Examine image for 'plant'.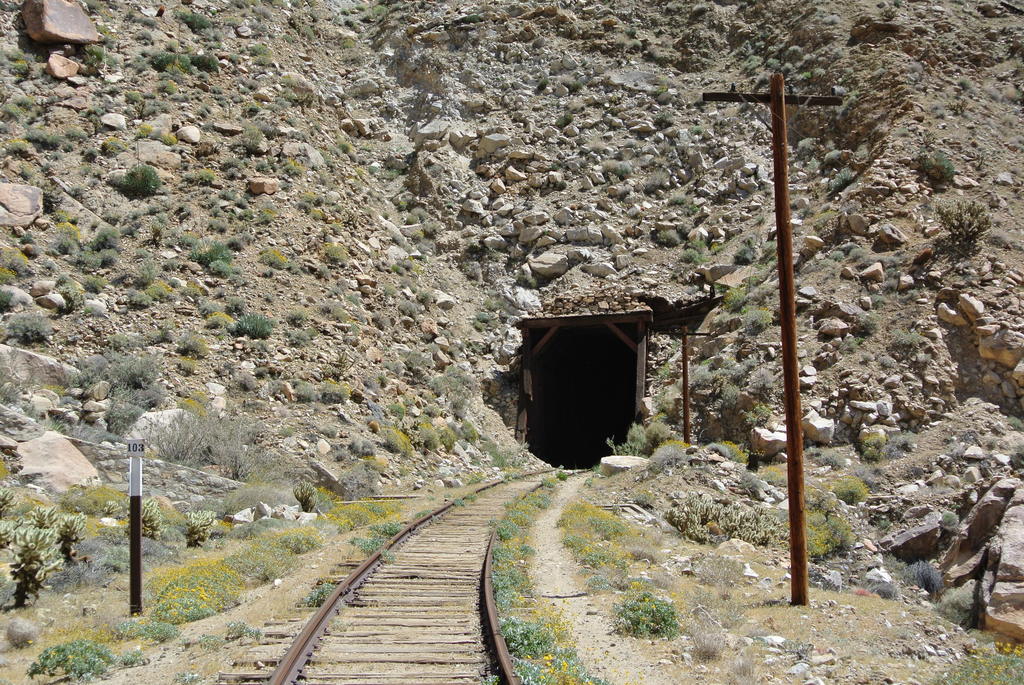
Examination result: 621 137 639 151.
